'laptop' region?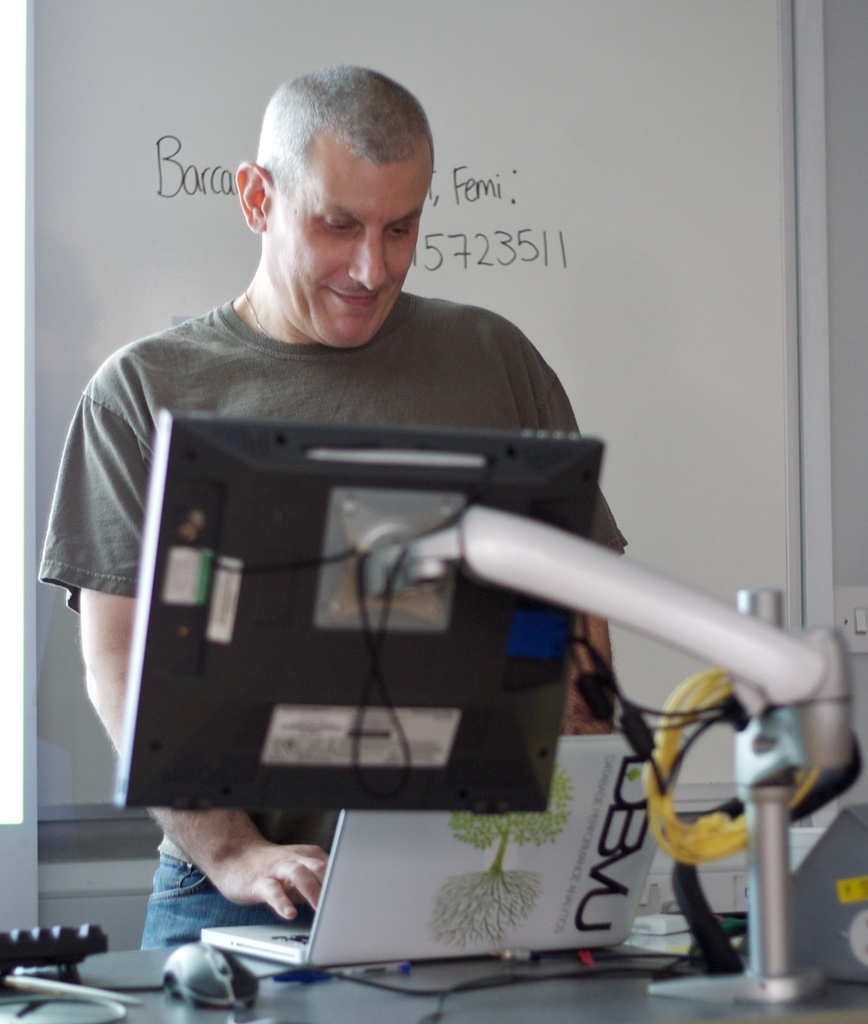
crop(204, 737, 672, 966)
